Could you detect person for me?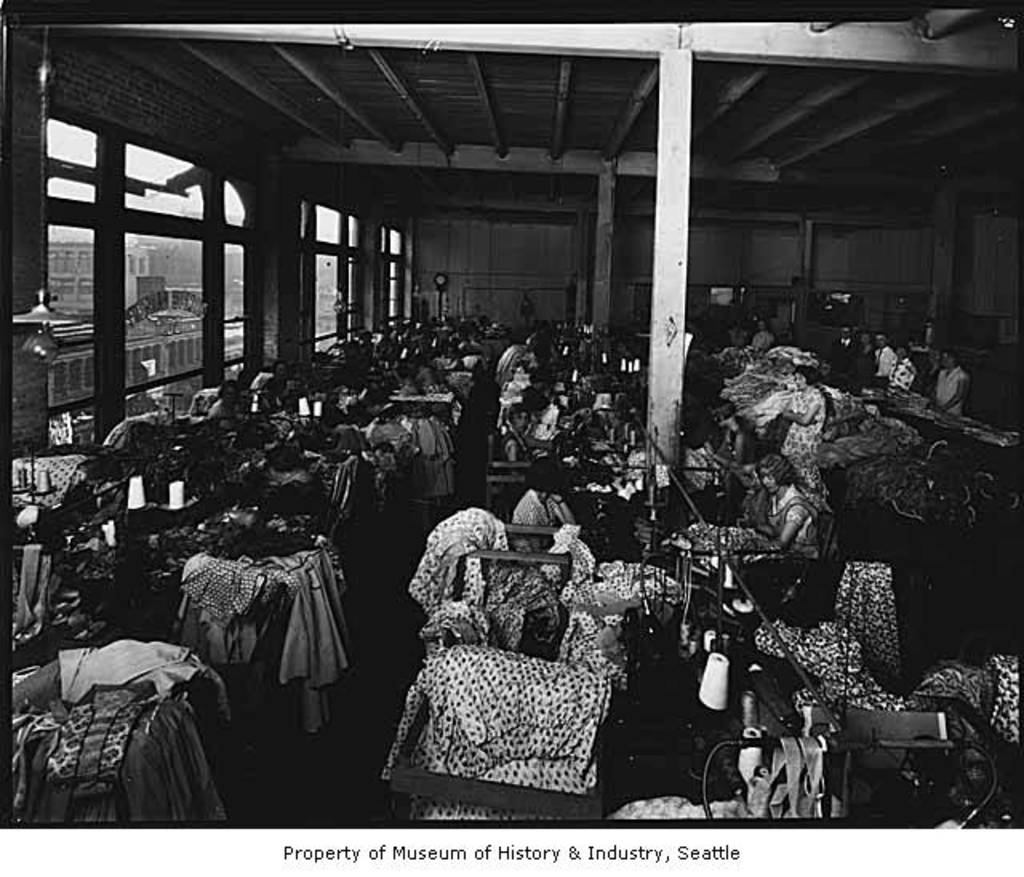
Detection result: bbox(746, 317, 771, 352).
